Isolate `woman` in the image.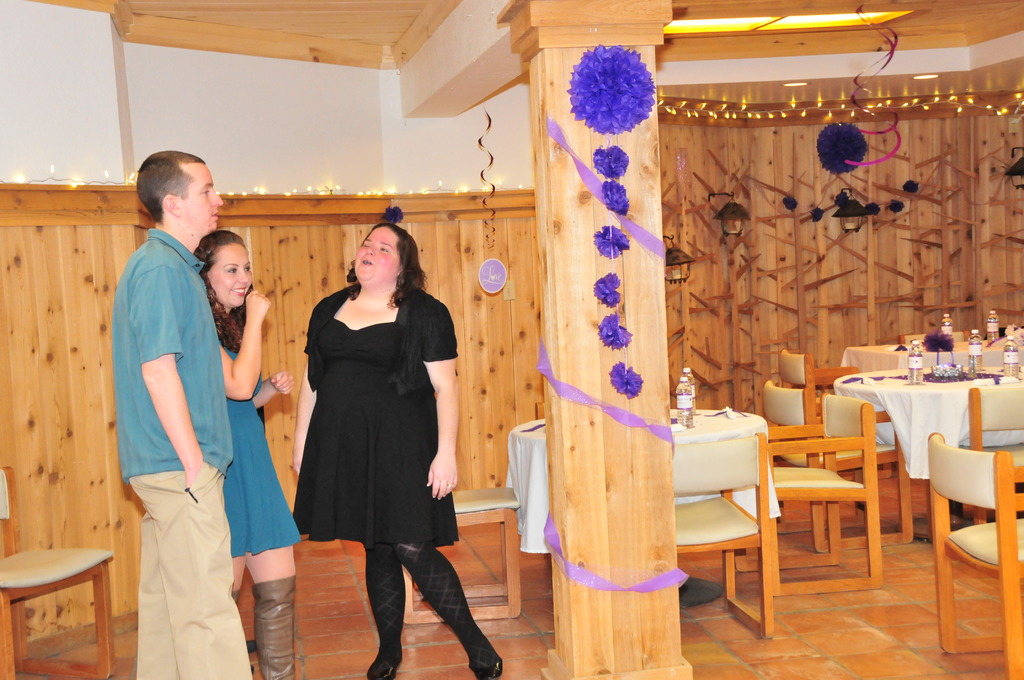
Isolated region: BBox(190, 232, 308, 679).
